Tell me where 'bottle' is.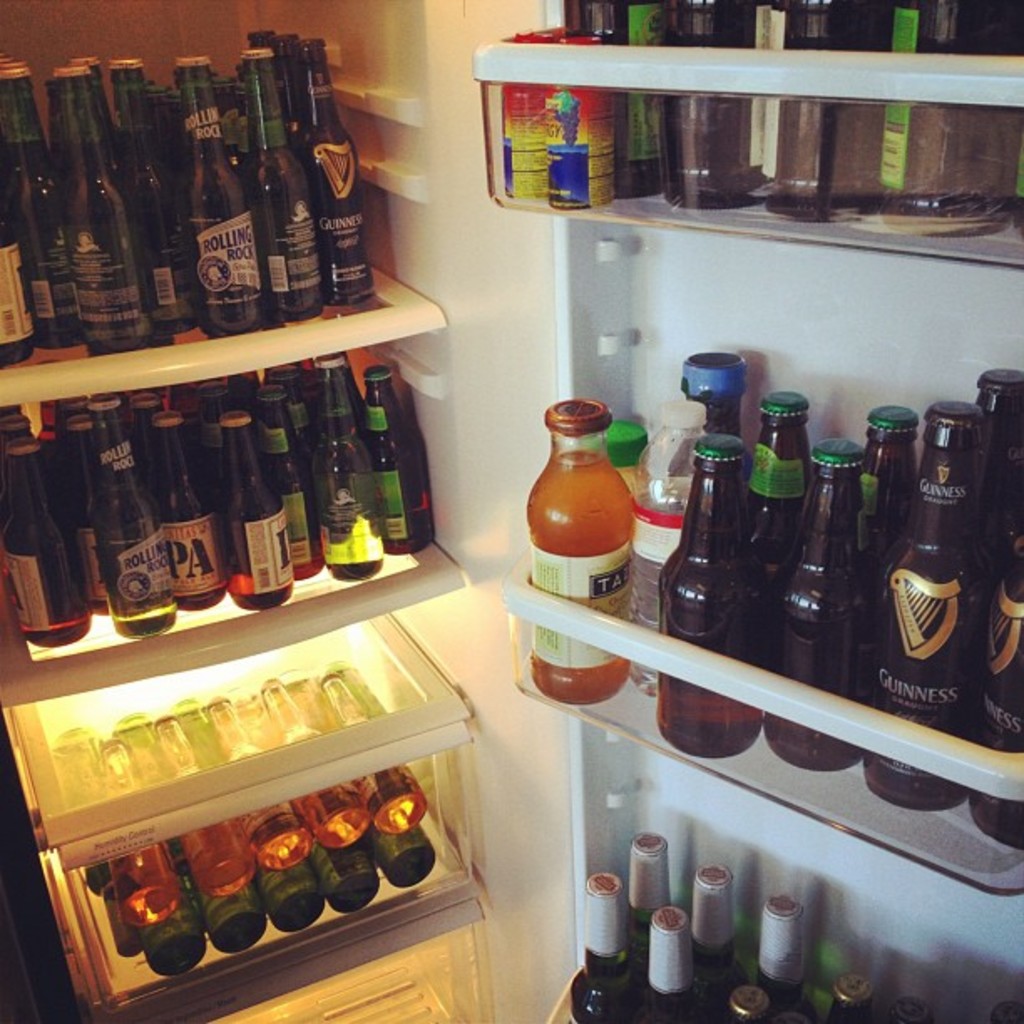
'bottle' is at [146, 853, 209, 986].
